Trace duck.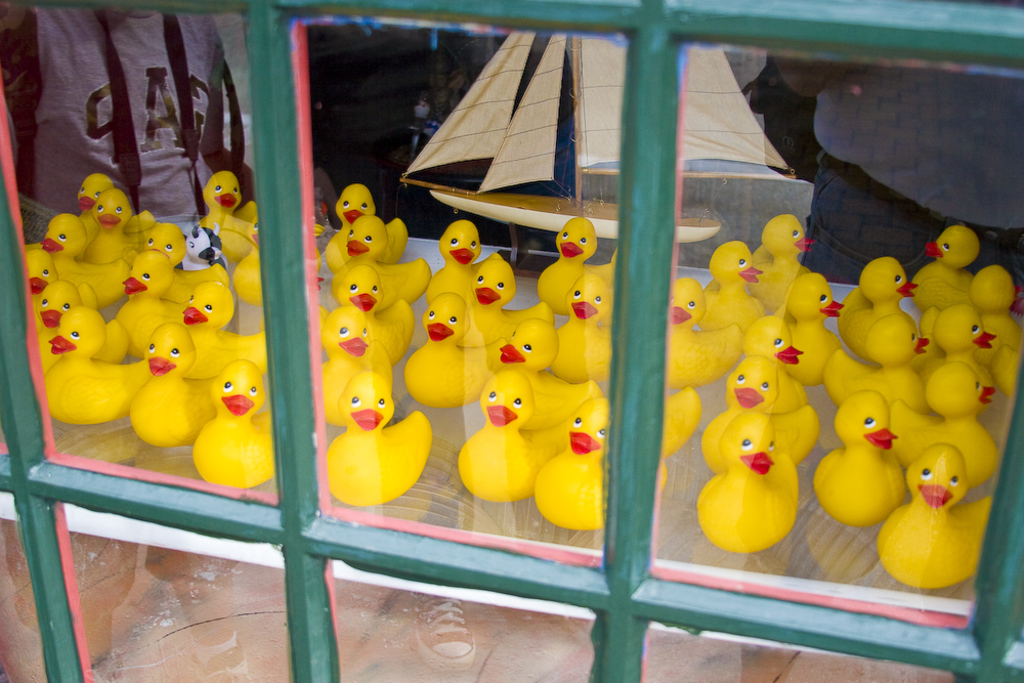
Traced to (88,186,145,261).
